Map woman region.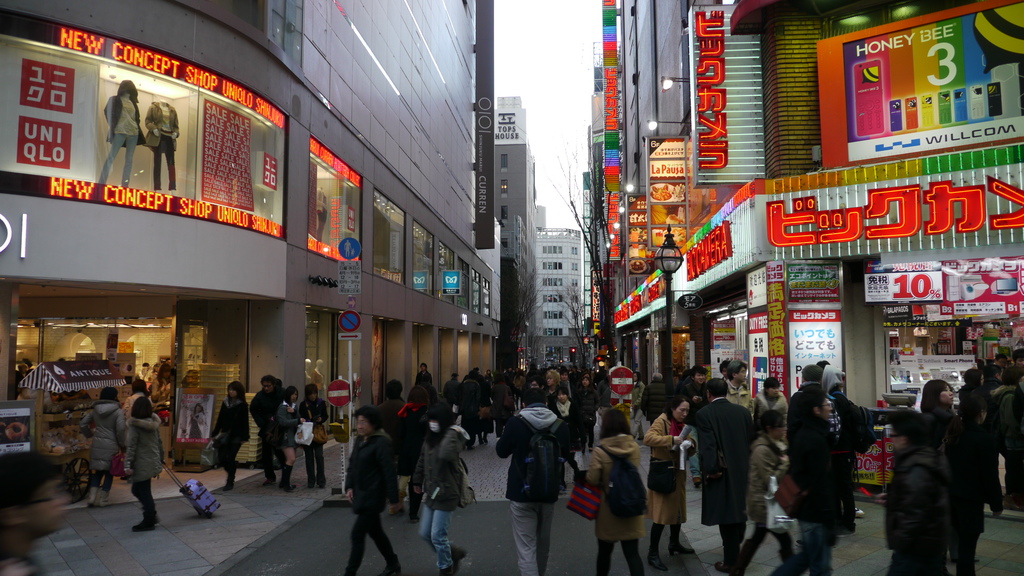
Mapped to left=511, top=372, right=525, bottom=408.
